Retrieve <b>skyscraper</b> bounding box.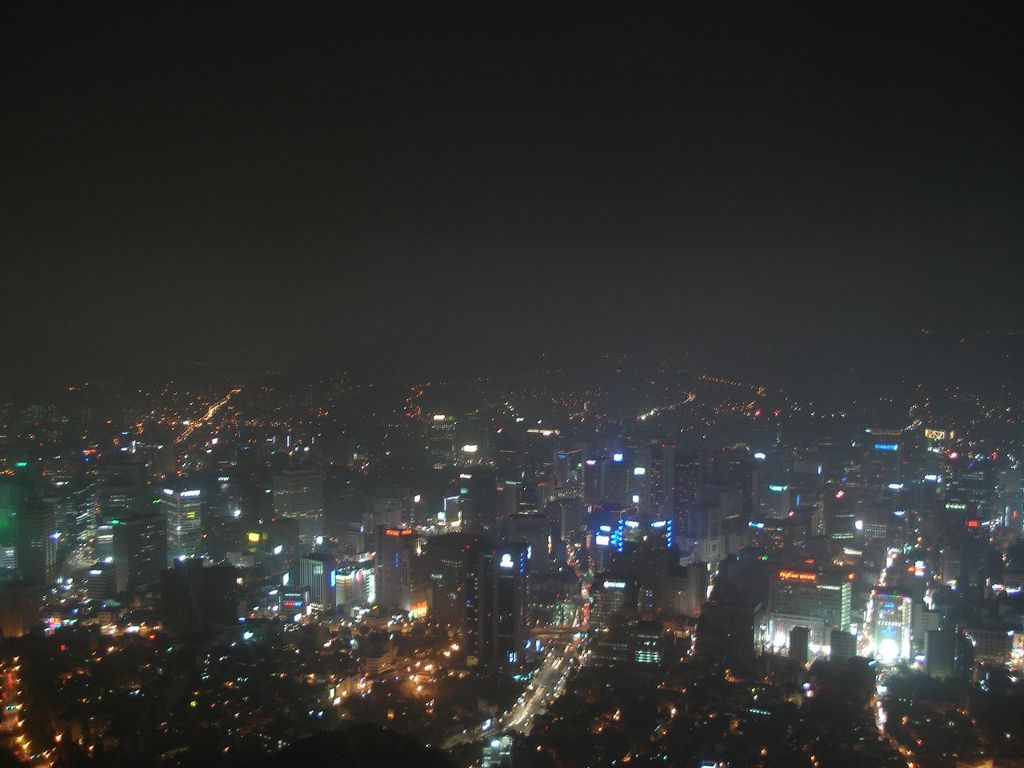
Bounding box: {"x1": 482, "y1": 542, "x2": 525, "y2": 662}.
